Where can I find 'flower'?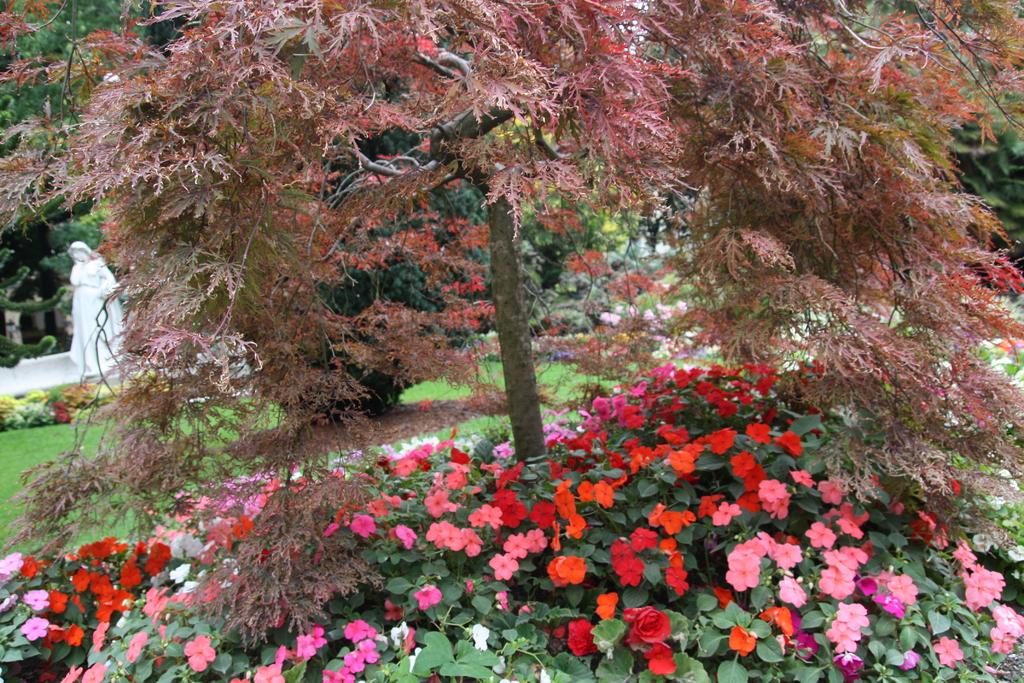
You can find it at <box>45,586,67,612</box>.
